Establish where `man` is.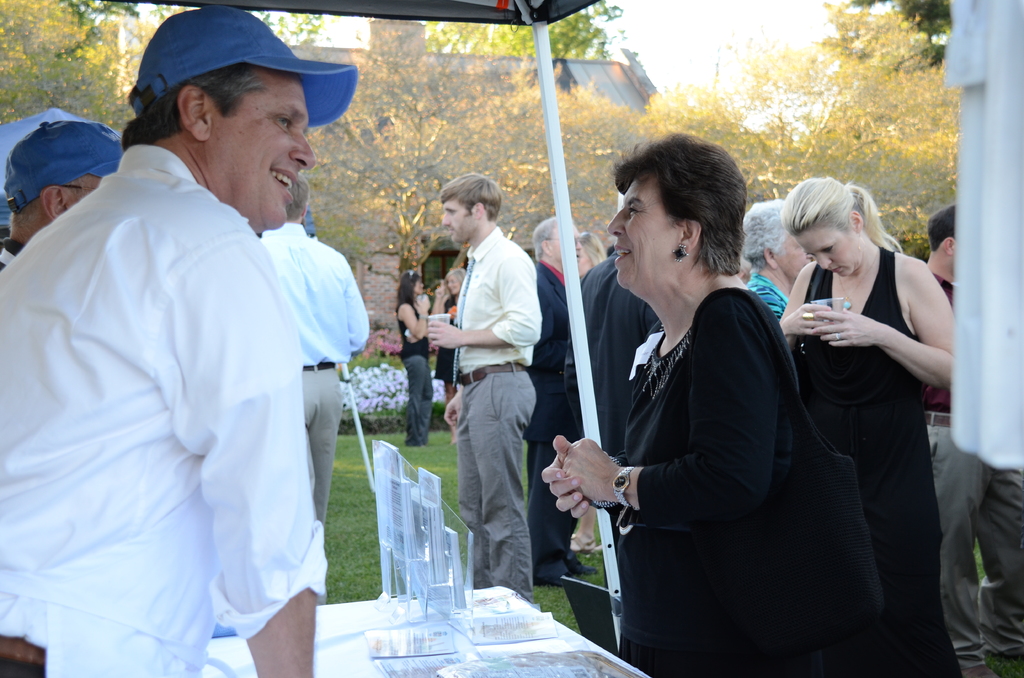
Established at locate(922, 202, 1023, 677).
